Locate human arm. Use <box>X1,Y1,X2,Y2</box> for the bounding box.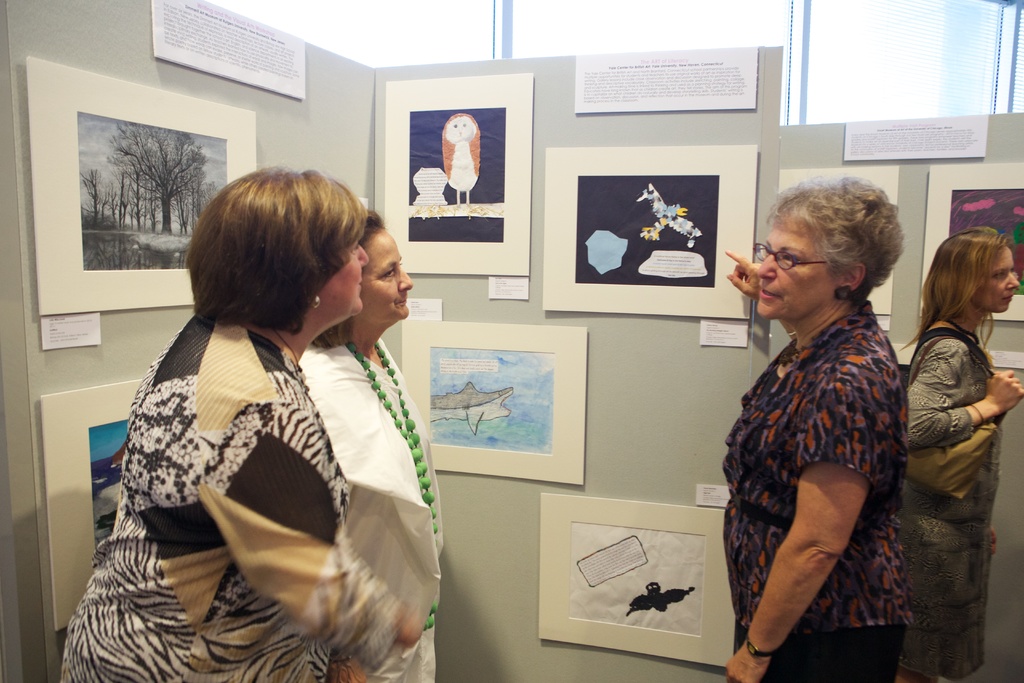
<box>237,393,431,662</box>.
